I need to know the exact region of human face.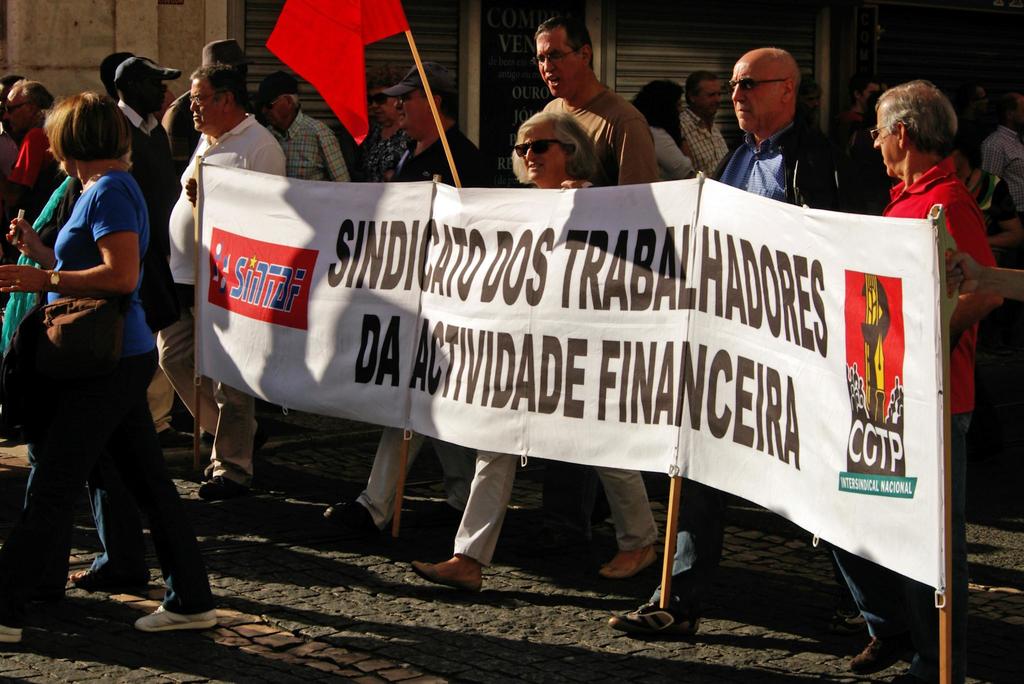
Region: x1=870 y1=111 x2=904 y2=178.
